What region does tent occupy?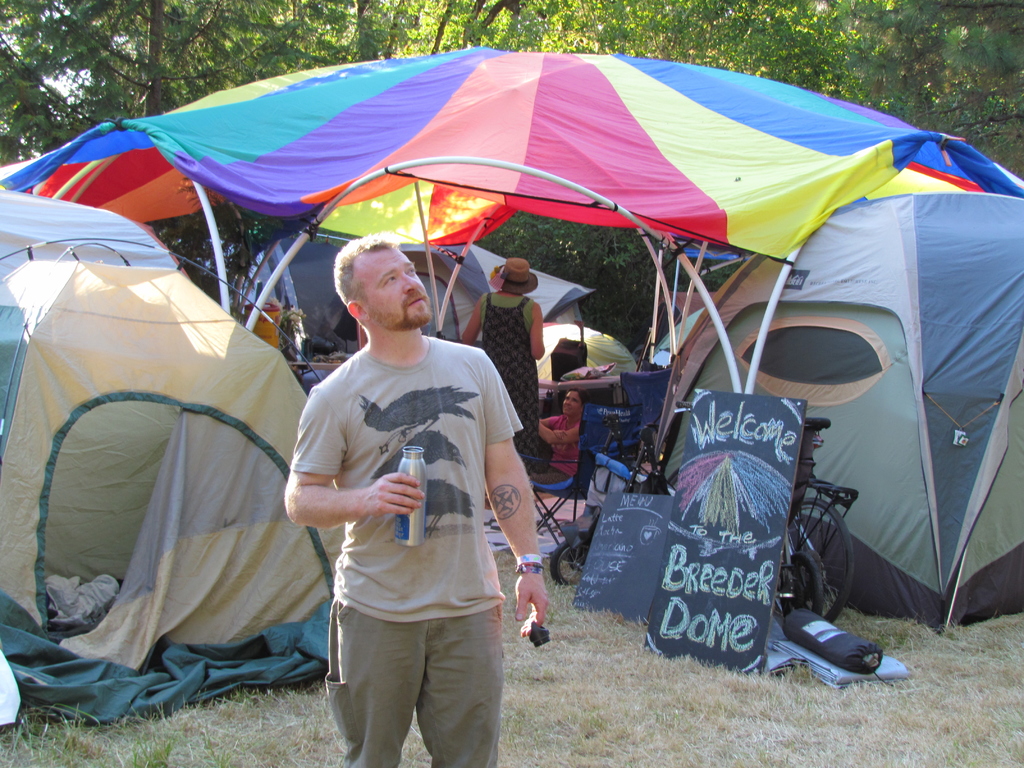
bbox(1, 44, 1023, 395).
